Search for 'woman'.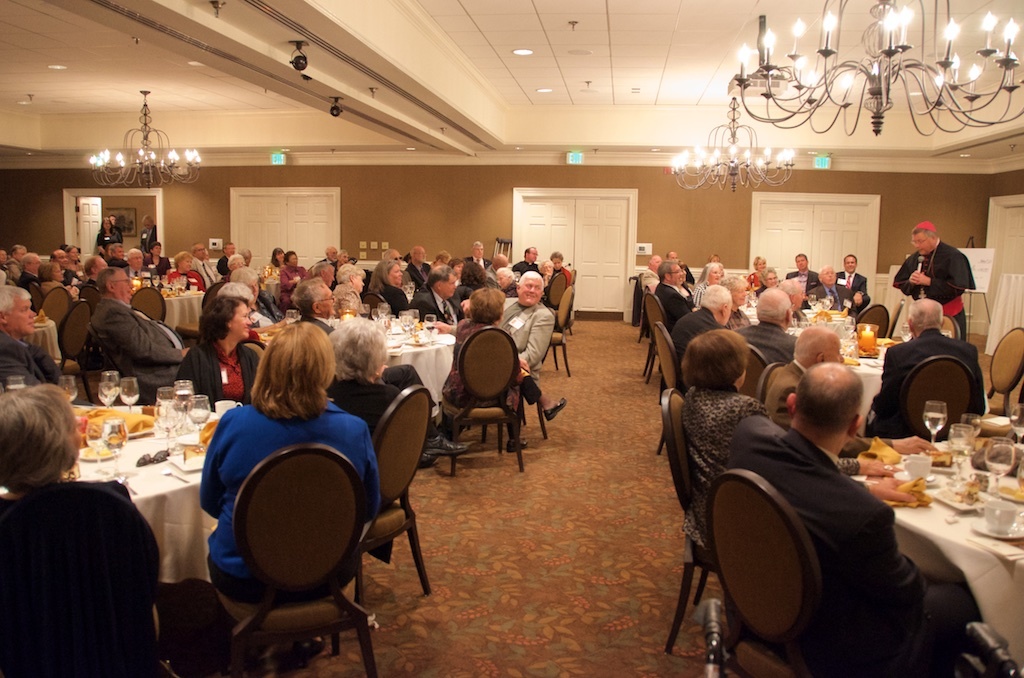
Found at {"left": 498, "top": 266, "right": 517, "bottom": 294}.
